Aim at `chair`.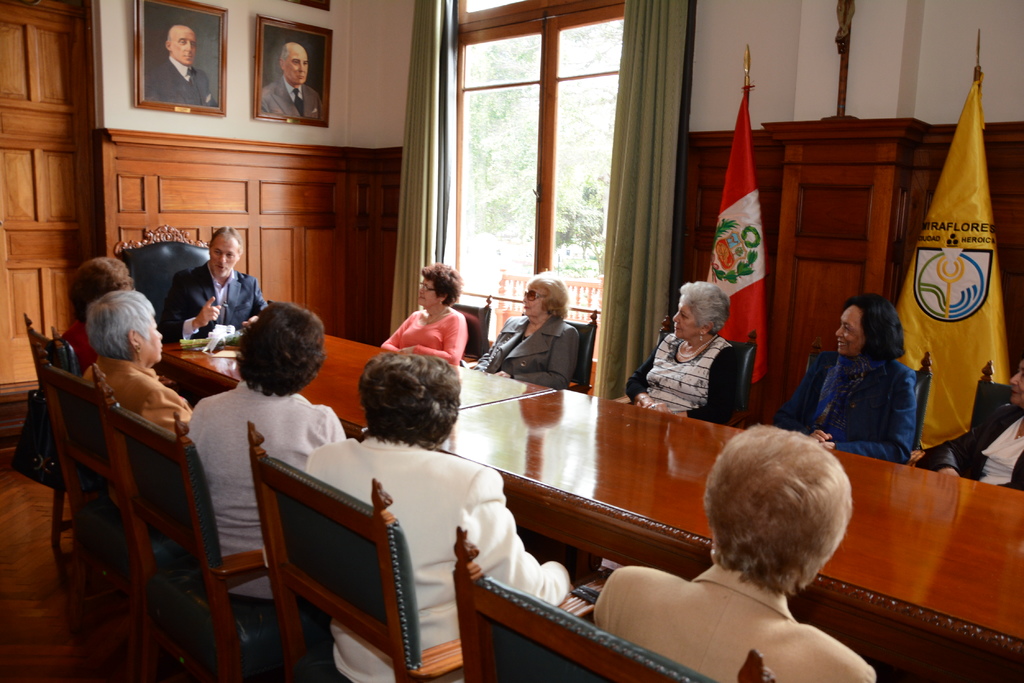
Aimed at locate(924, 358, 1011, 466).
